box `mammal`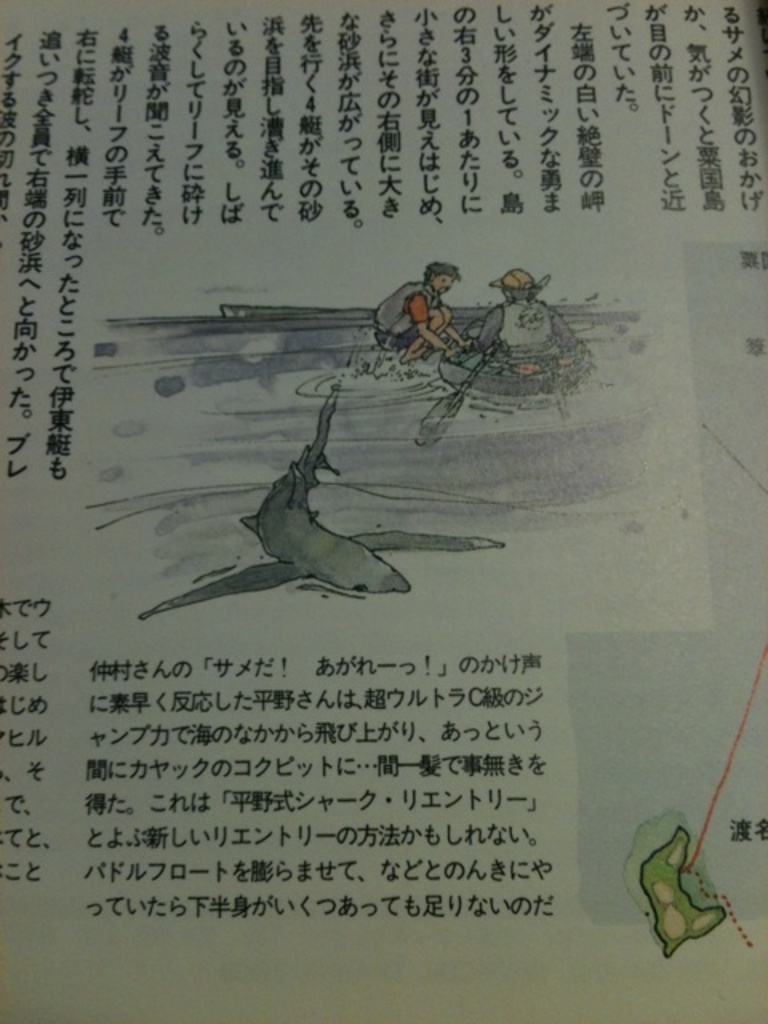
locate(379, 261, 470, 358)
